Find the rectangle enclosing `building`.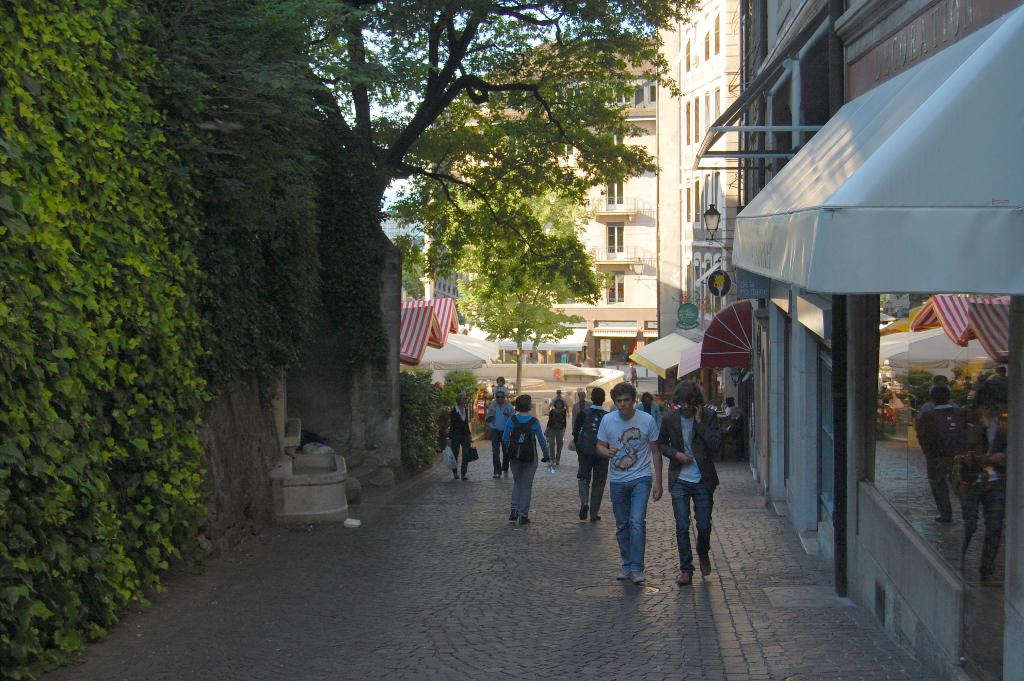
<box>678,0,749,335</box>.
